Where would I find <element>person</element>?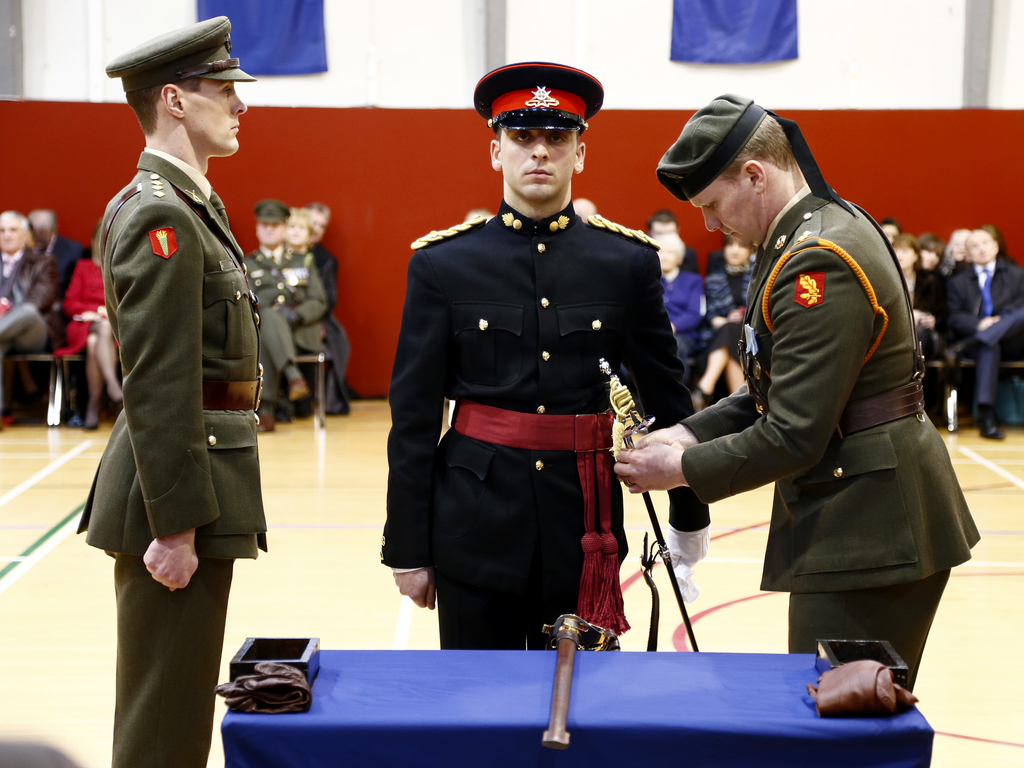
At [x1=301, y1=202, x2=342, y2=415].
